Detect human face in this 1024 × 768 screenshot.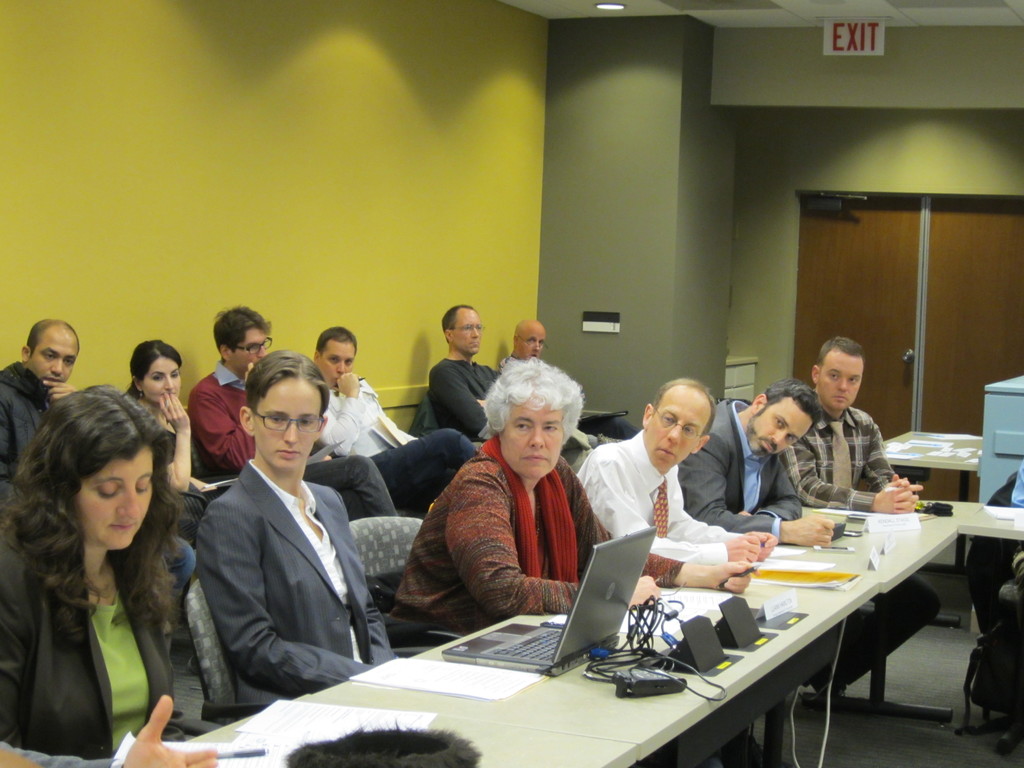
Detection: x1=503, y1=401, x2=559, y2=478.
